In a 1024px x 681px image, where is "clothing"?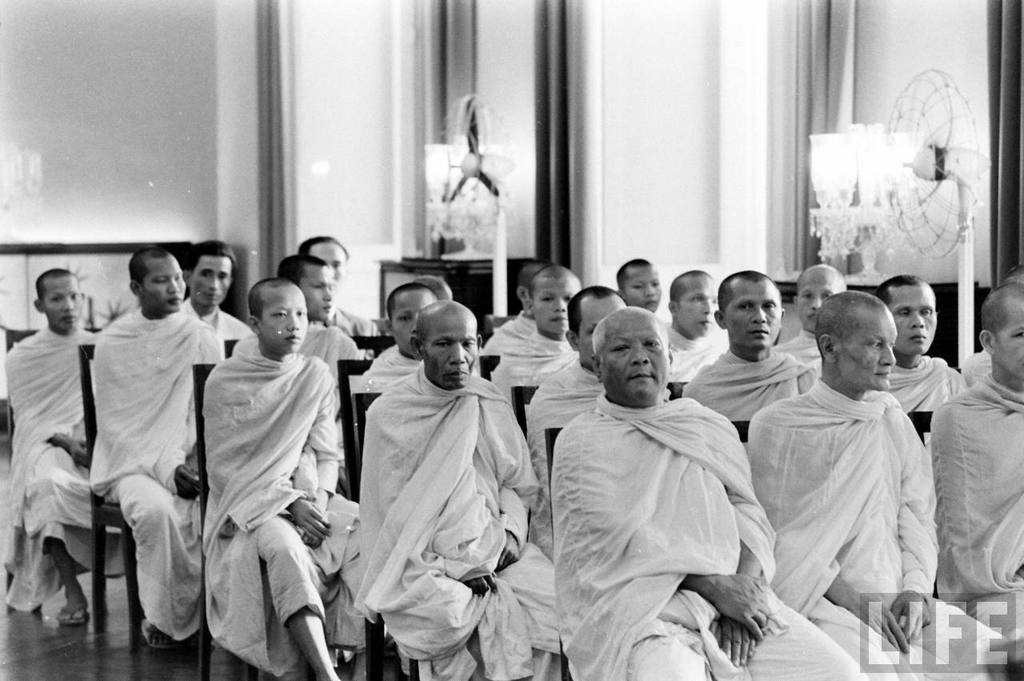
178:302:254:335.
